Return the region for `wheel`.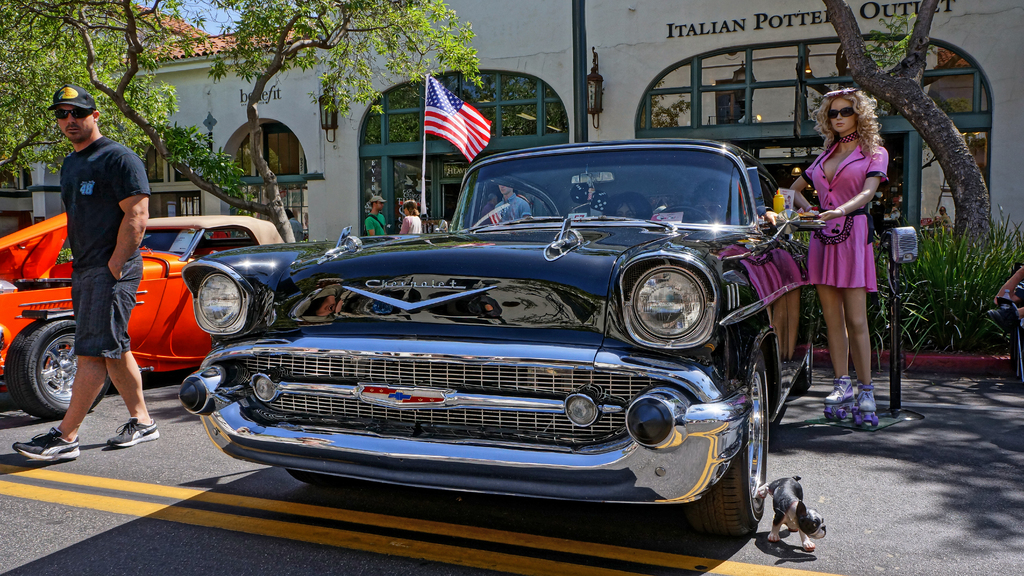
[837, 410, 847, 420].
